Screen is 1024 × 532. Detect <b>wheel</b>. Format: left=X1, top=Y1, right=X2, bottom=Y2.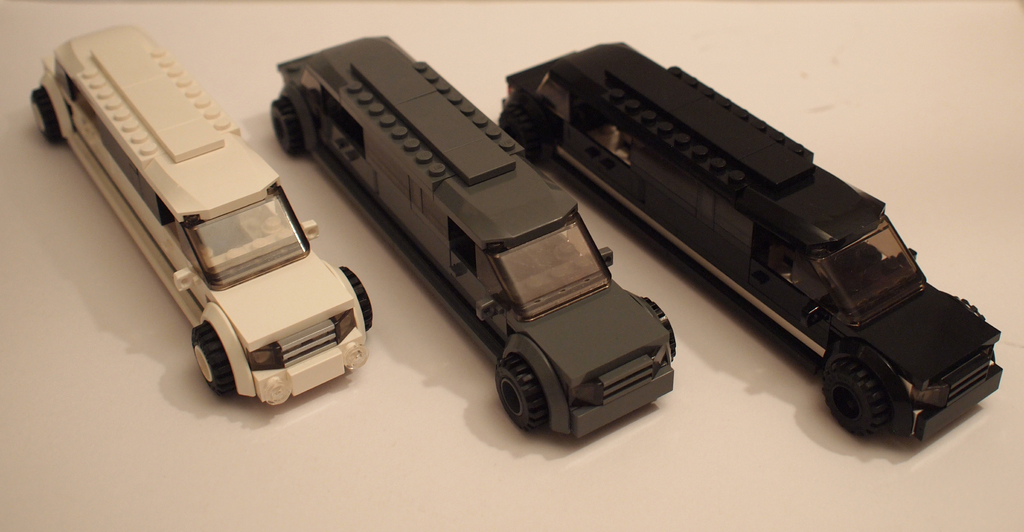
left=825, top=342, right=920, bottom=438.
